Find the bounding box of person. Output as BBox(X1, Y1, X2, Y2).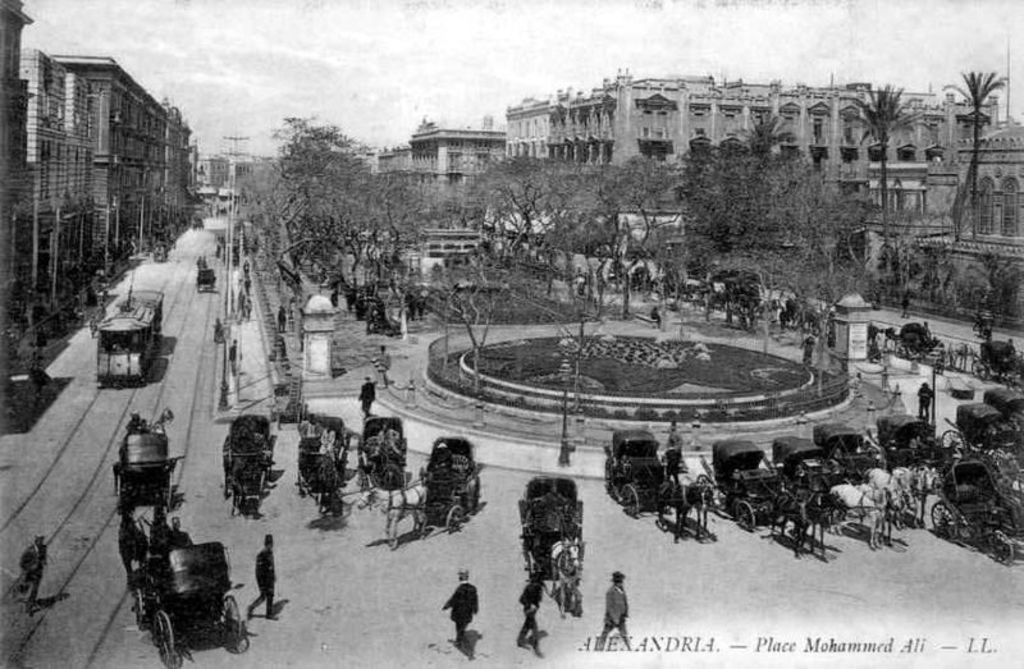
BBox(216, 312, 223, 352).
